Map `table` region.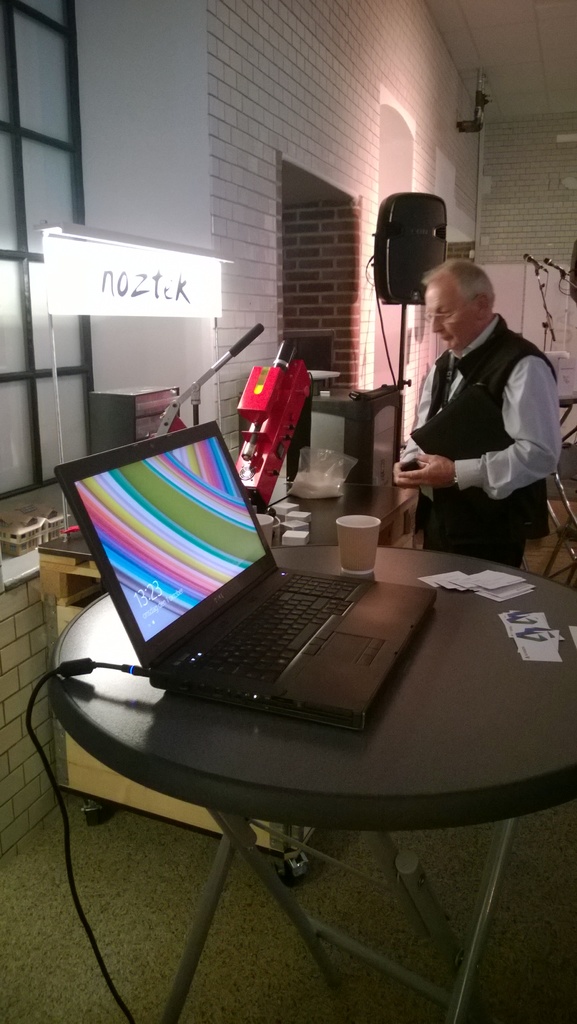
Mapped to (52, 543, 576, 1023).
